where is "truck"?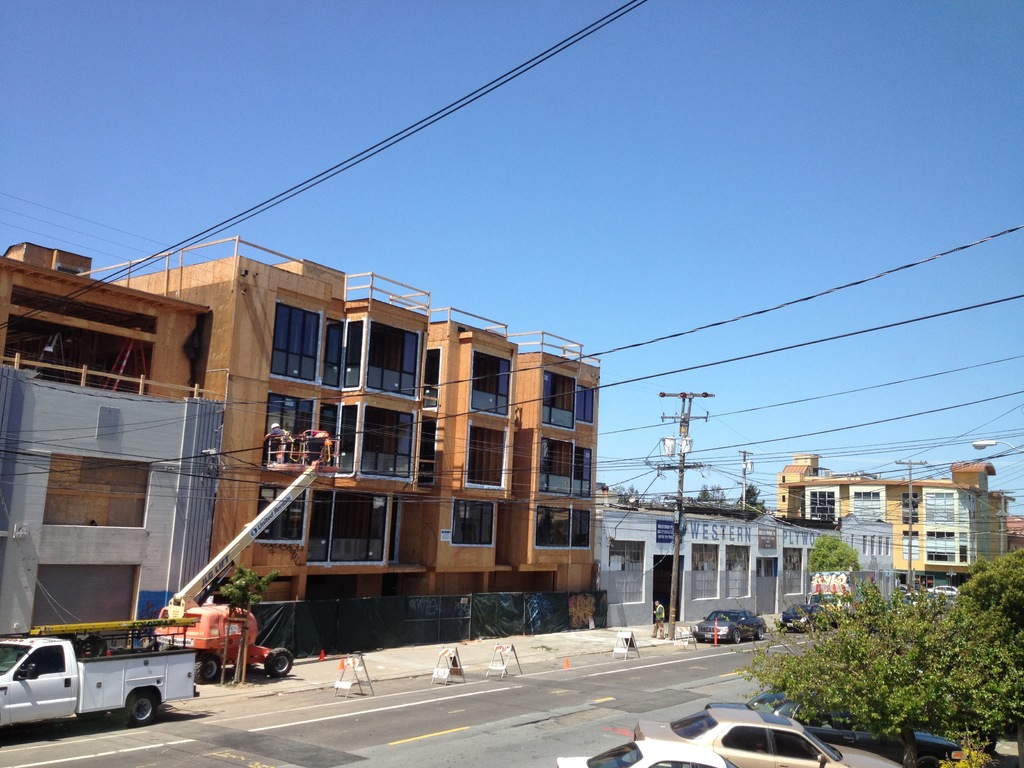
[x1=4, y1=617, x2=195, y2=744].
